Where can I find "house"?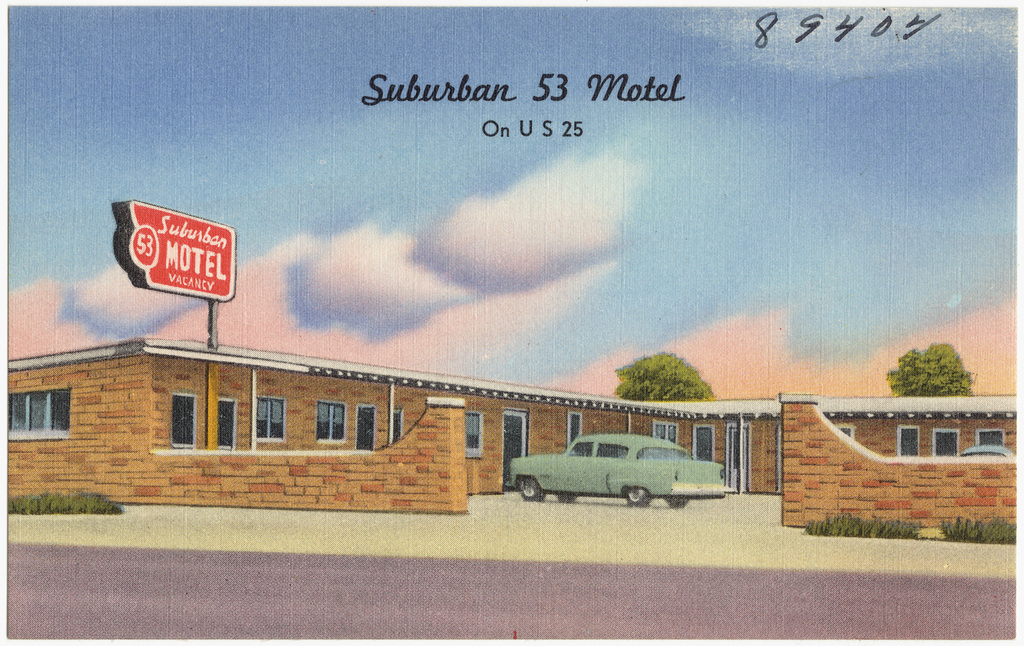
You can find it at bbox=[2, 329, 1023, 526].
